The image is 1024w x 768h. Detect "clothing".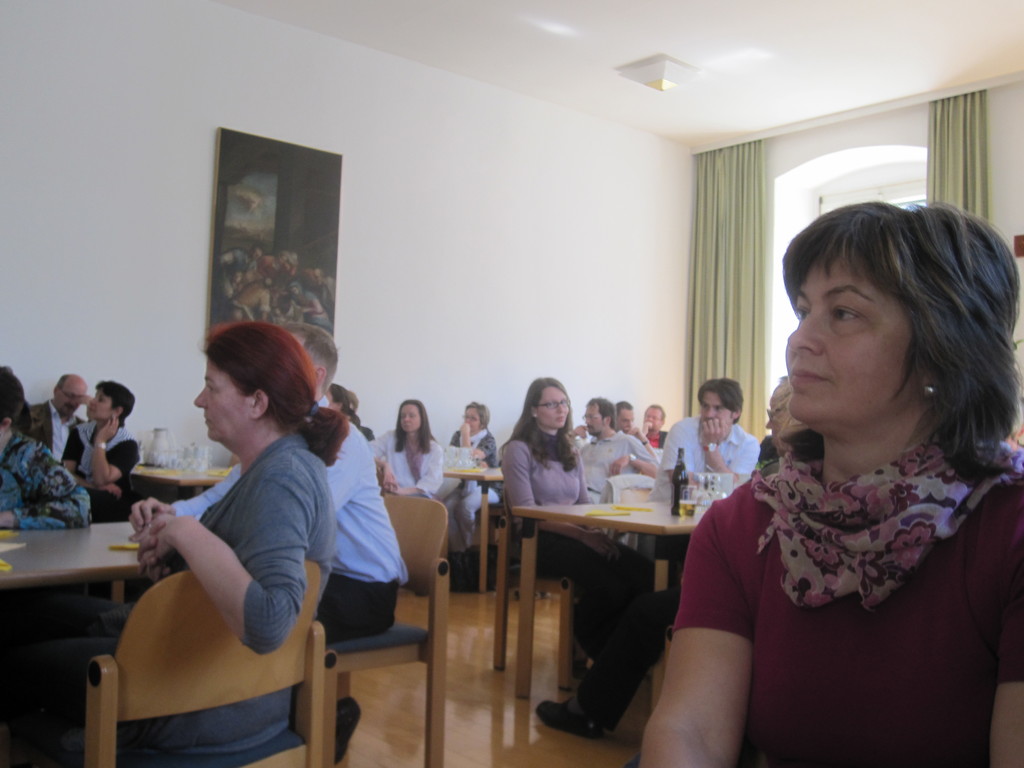
Detection: 170,384,400,724.
